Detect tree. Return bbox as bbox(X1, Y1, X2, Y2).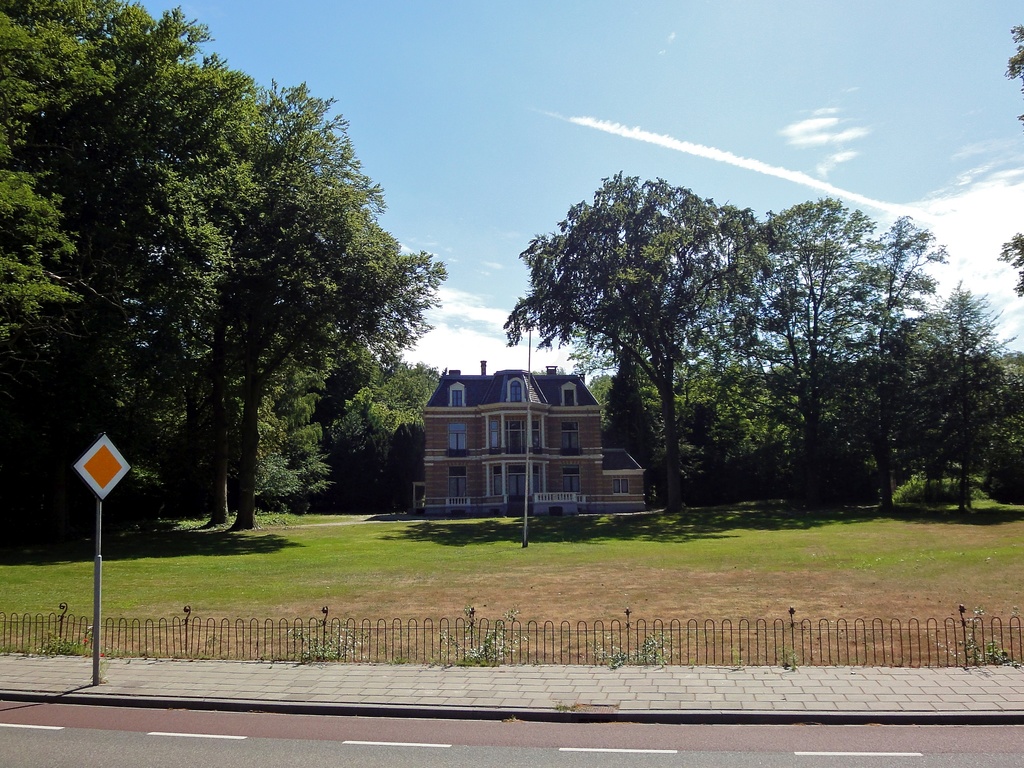
bbox(121, 90, 419, 524).
